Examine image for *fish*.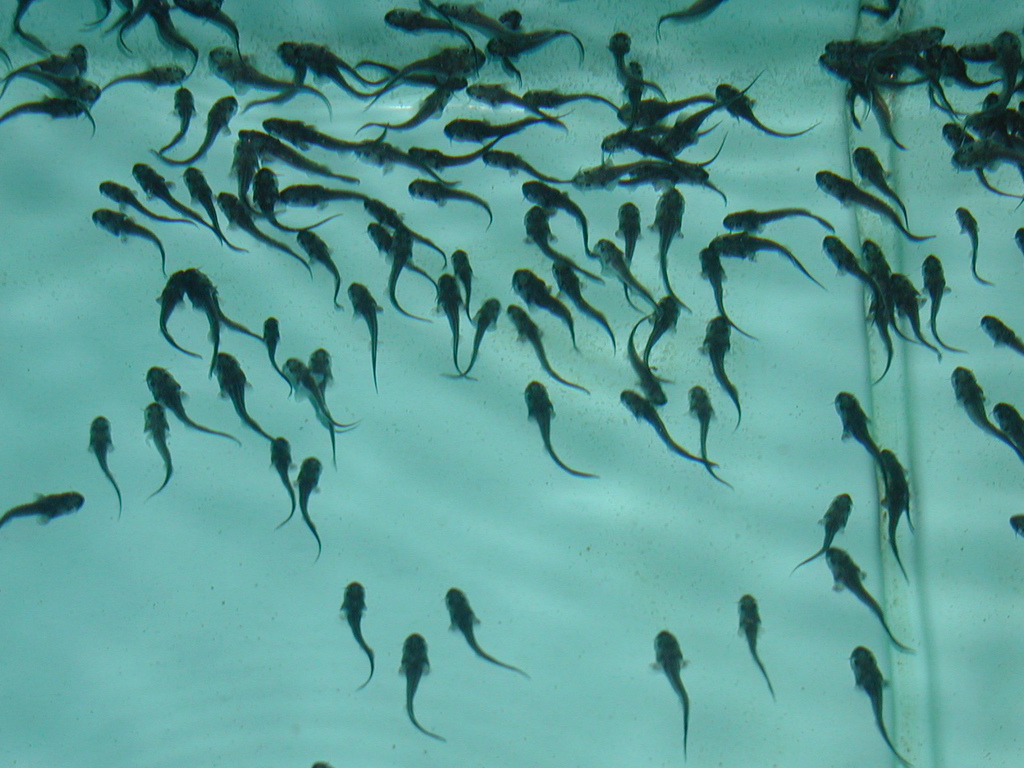
Examination result: BBox(345, 282, 383, 386).
